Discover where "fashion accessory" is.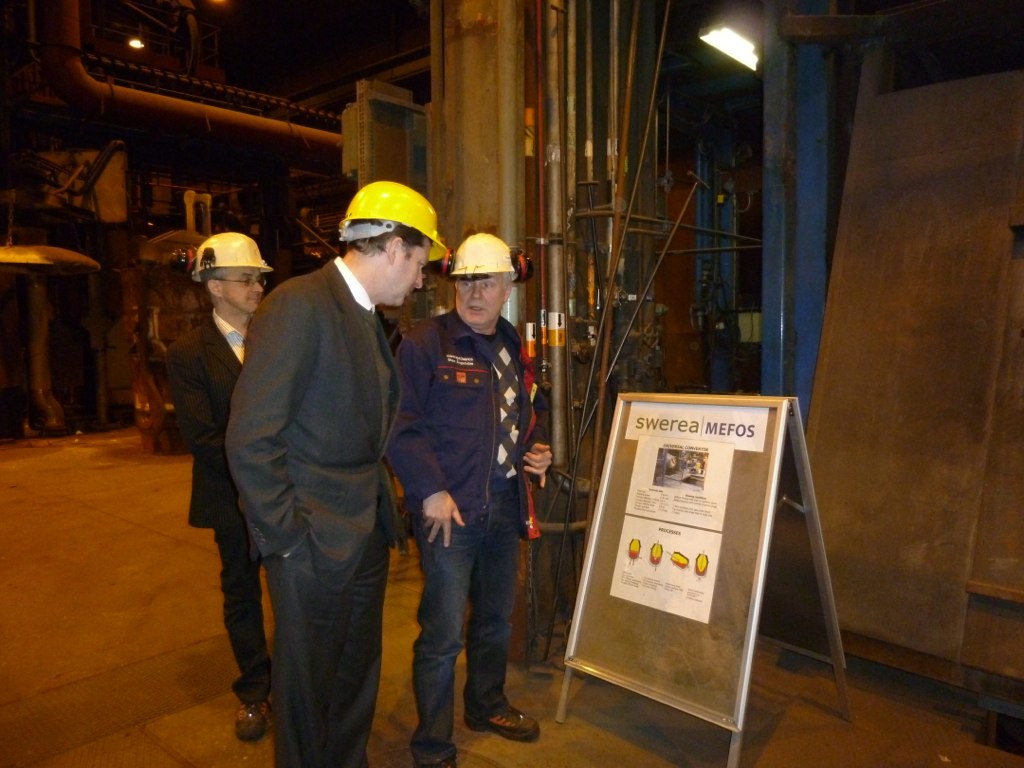
Discovered at box=[462, 695, 542, 742].
